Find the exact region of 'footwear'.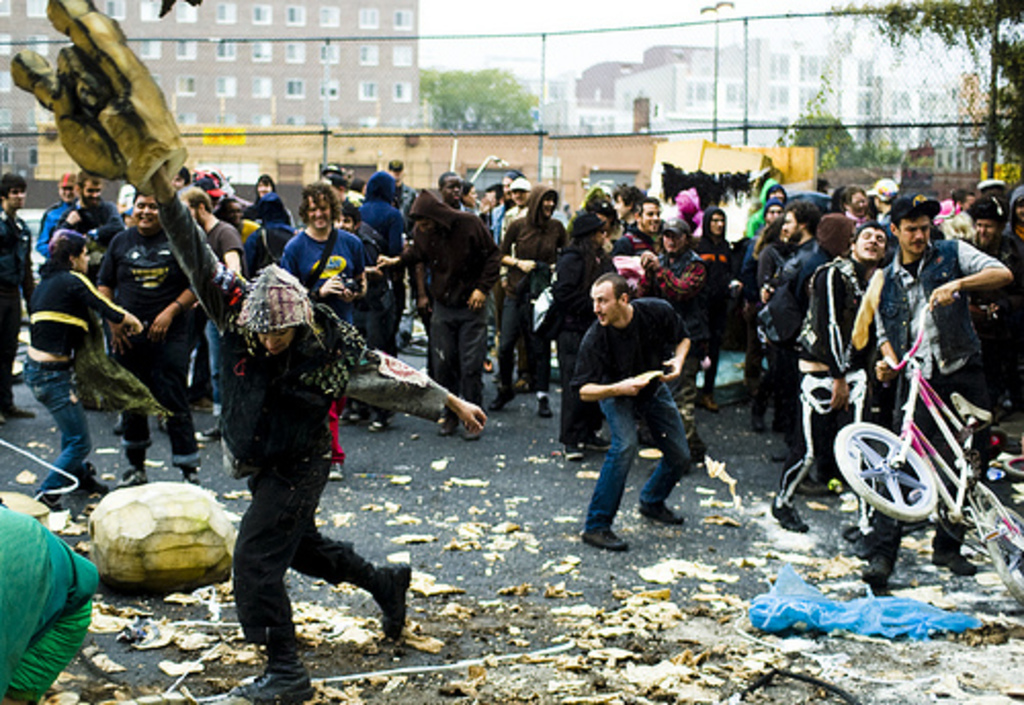
Exact region: 2, 406, 33, 422.
